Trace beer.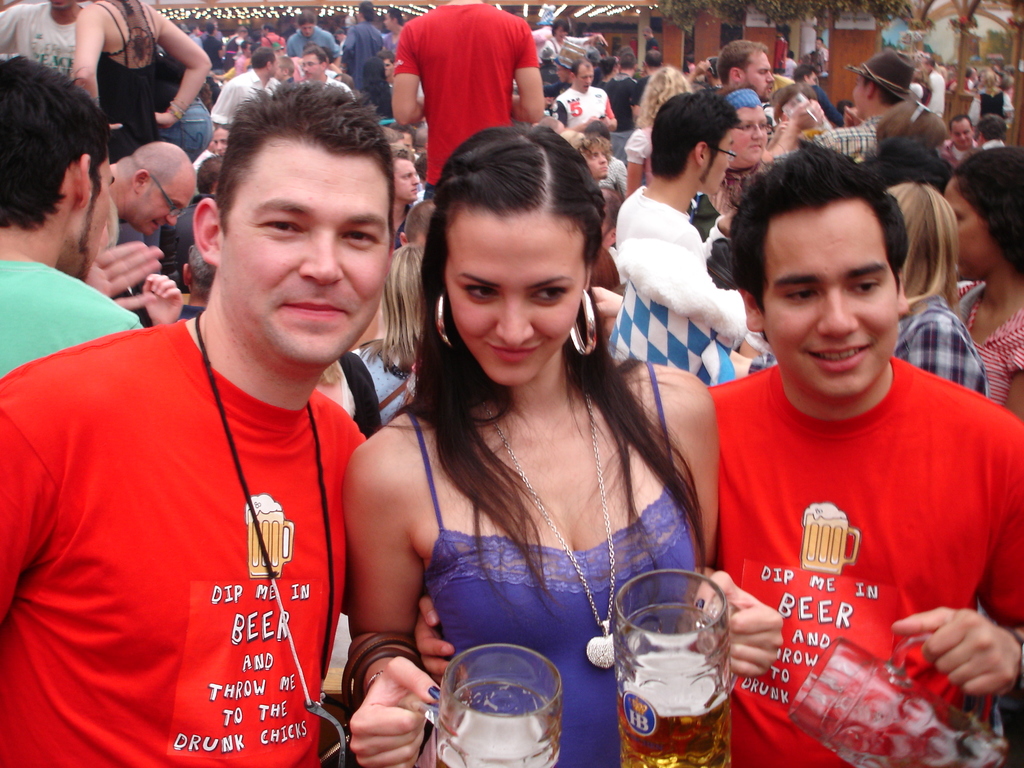
Traced to (612,652,731,767).
